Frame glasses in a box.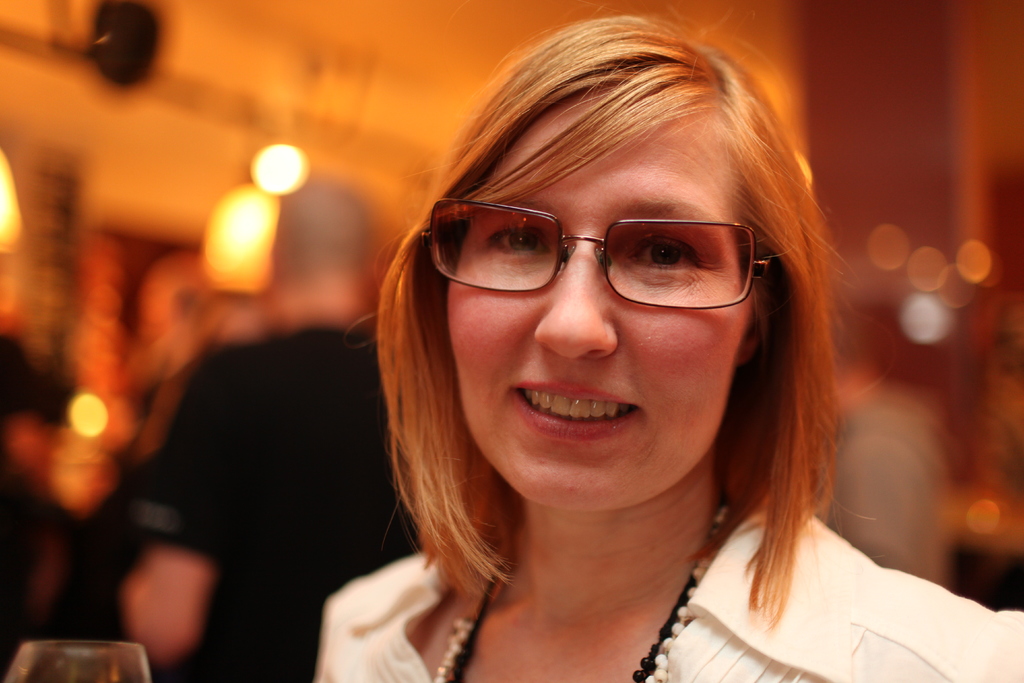
region(424, 188, 772, 312).
